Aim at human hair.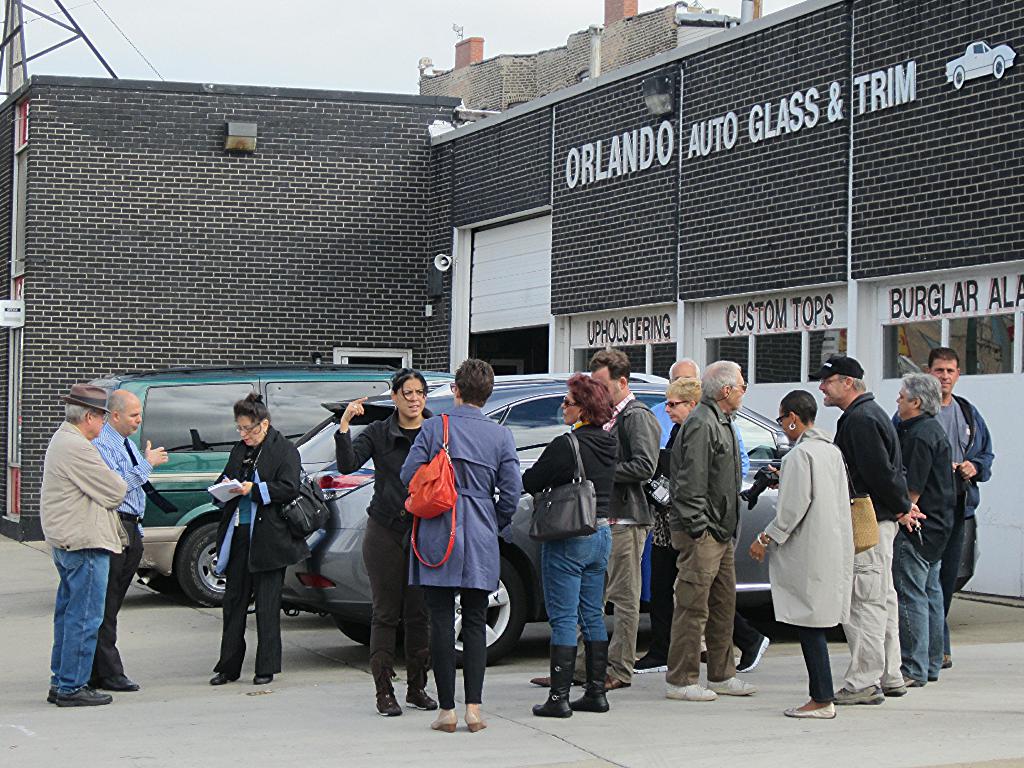
Aimed at {"x1": 63, "y1": 399, "x2": 97, "y2": 424}.
